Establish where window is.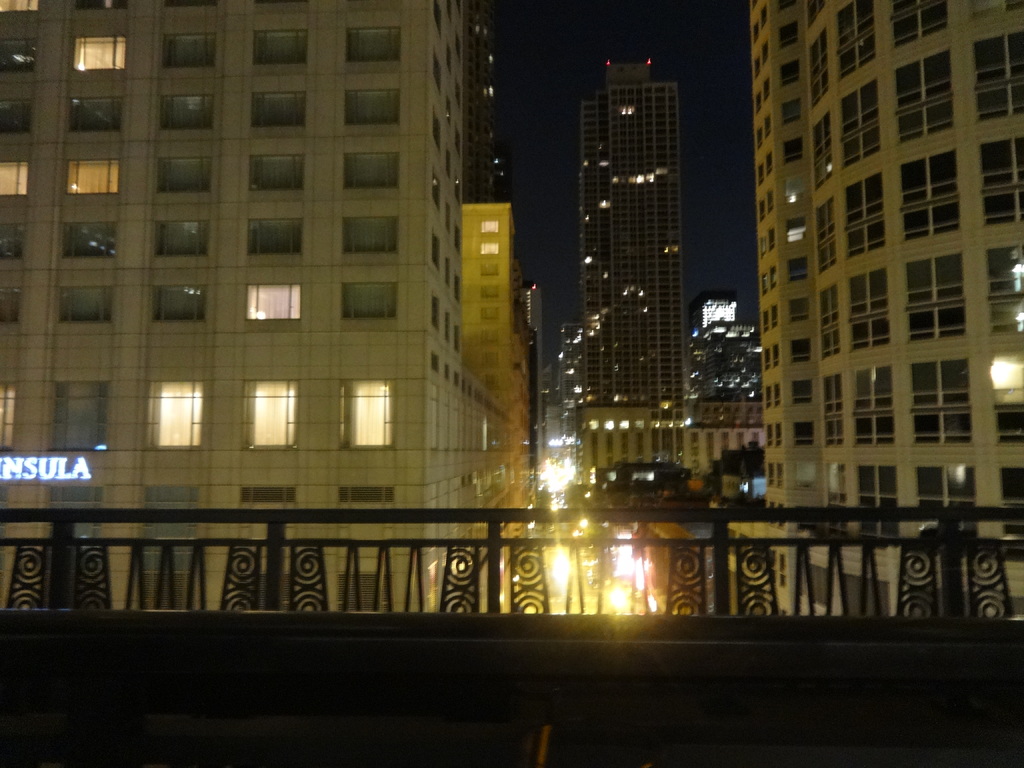
Established at left=808, top=29, right=829, bottom=95.
